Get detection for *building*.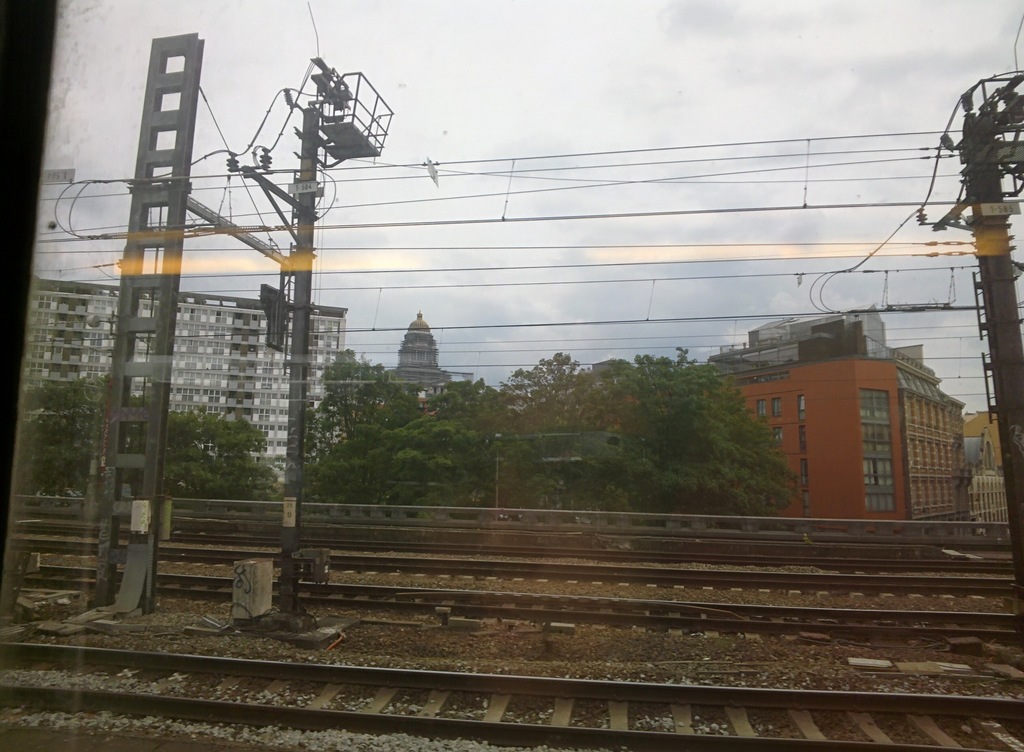
Detection: box(570, 356, 961, 536).
